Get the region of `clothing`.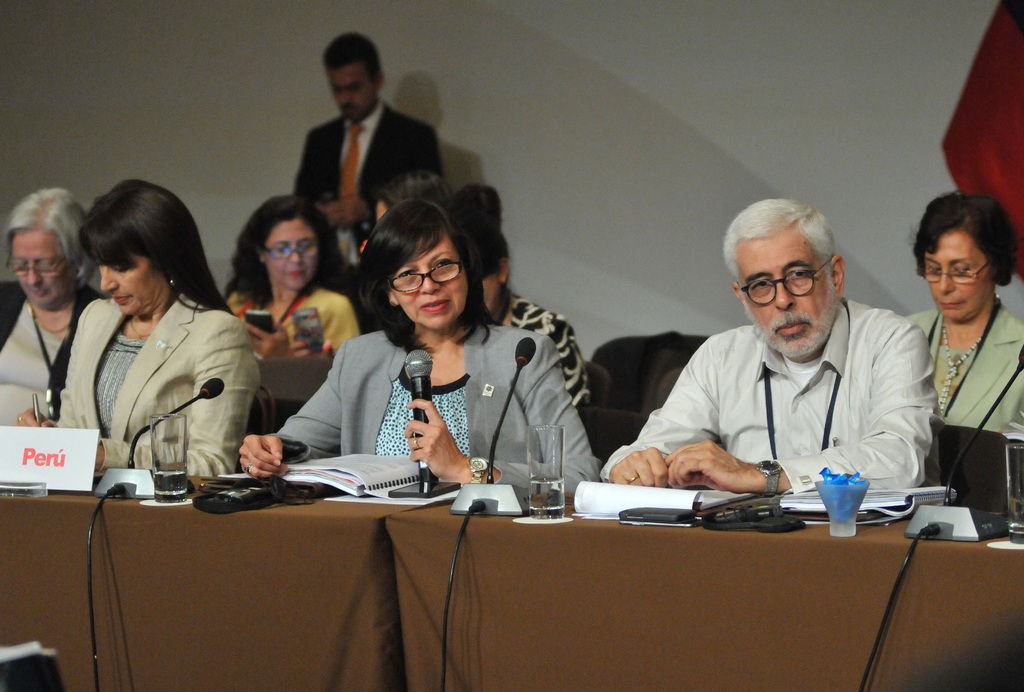
bbox(269, 315, 598, 502).
